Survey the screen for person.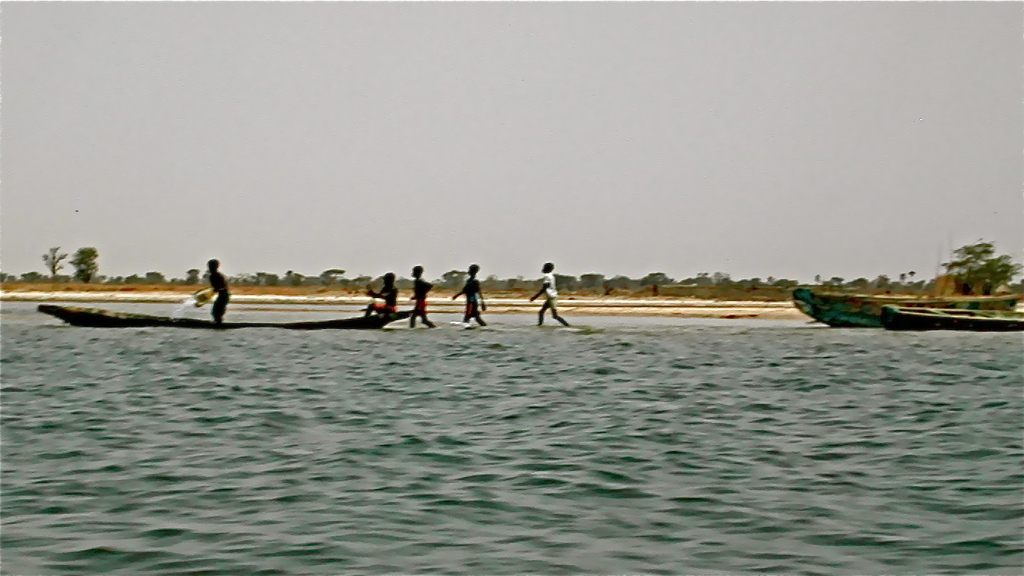
Survey found: left=363, top=269, right=398, bottom=317.
